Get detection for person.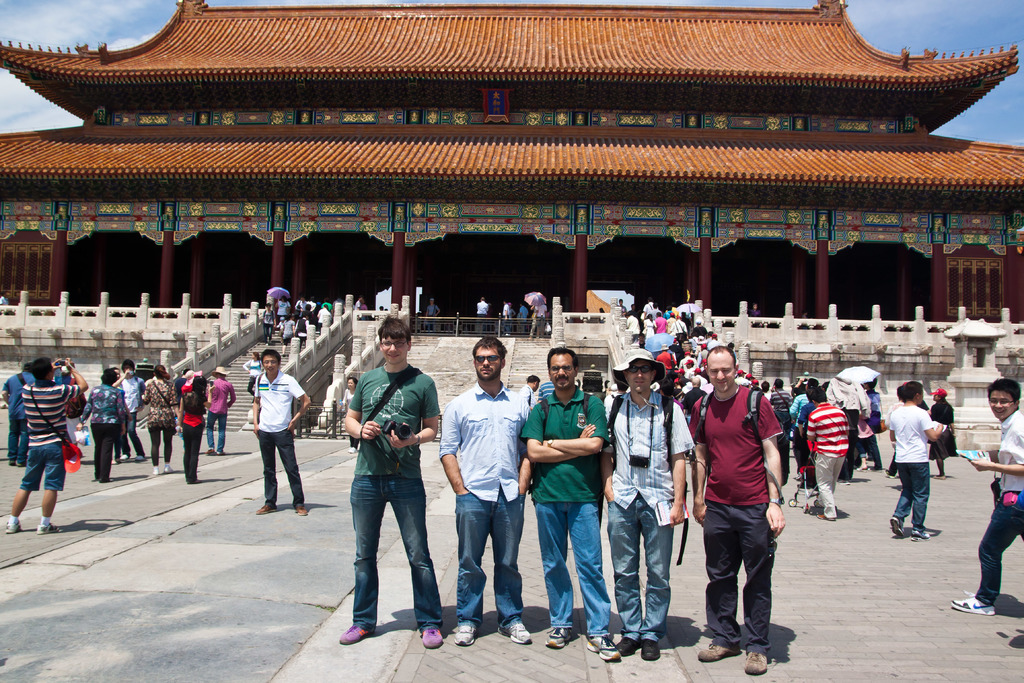
Detection: box(596, 349, 693, 667).
